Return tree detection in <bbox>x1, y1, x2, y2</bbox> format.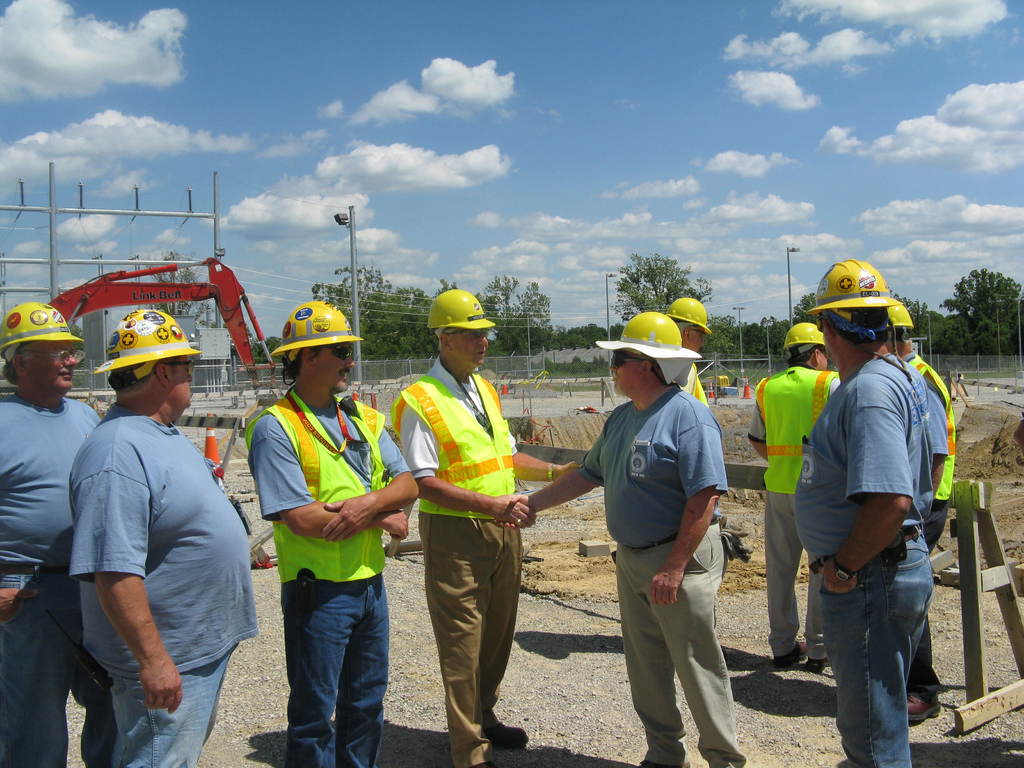
<bbox>623, 252, 714, 367</bbox>.
